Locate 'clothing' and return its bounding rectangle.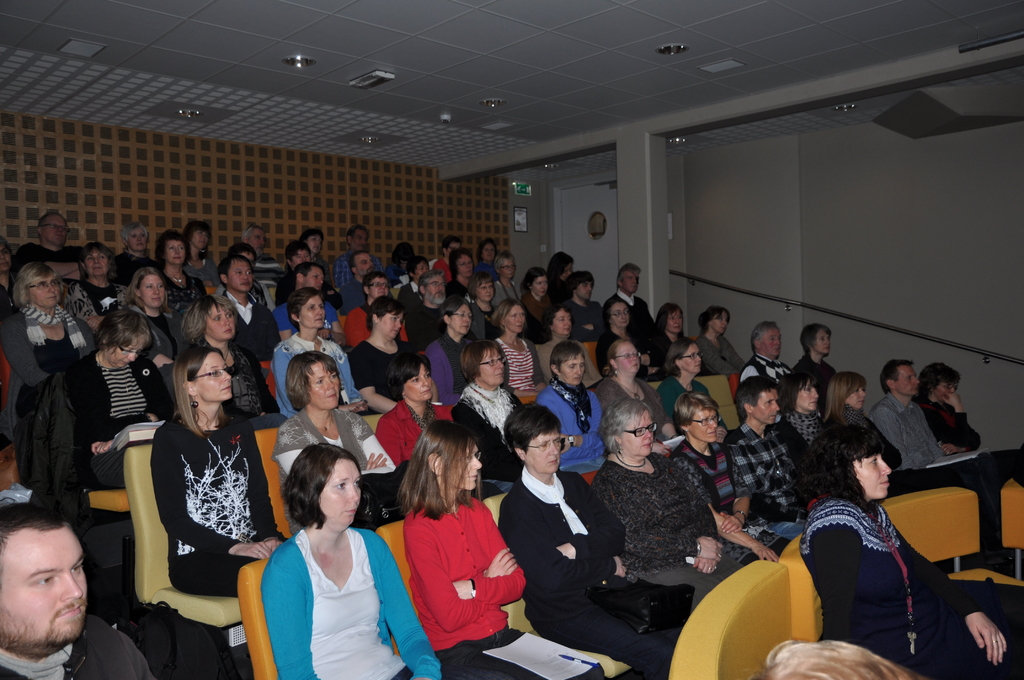
[535, 373, 612, 476].
